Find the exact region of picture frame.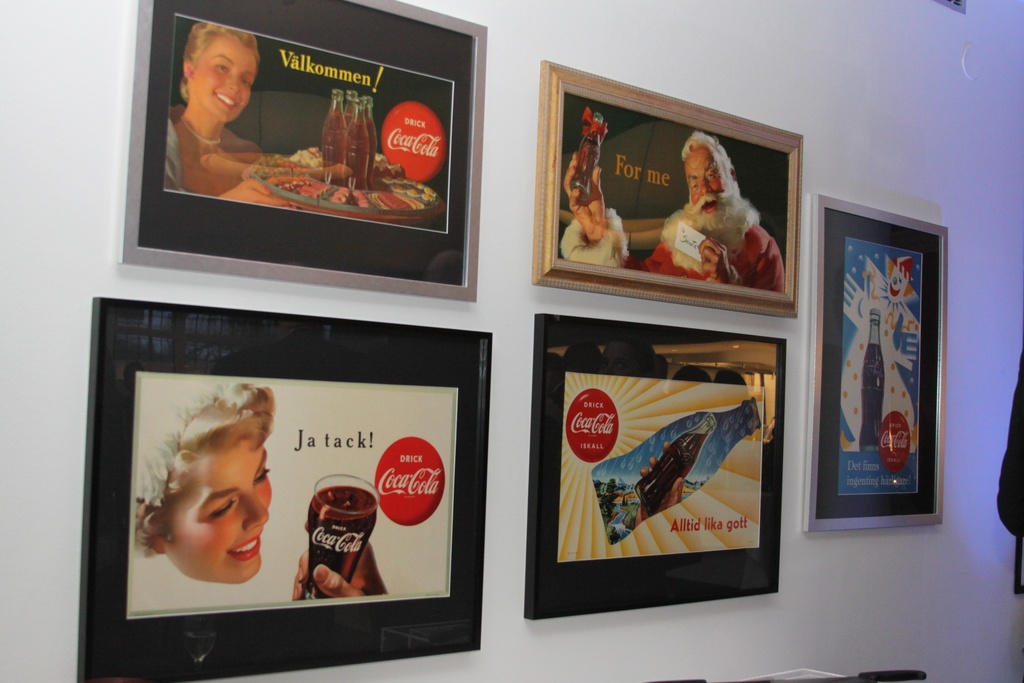
Exact region: {"x1": 806, "y1": 190, "x2": 952, "y2": 536}.
